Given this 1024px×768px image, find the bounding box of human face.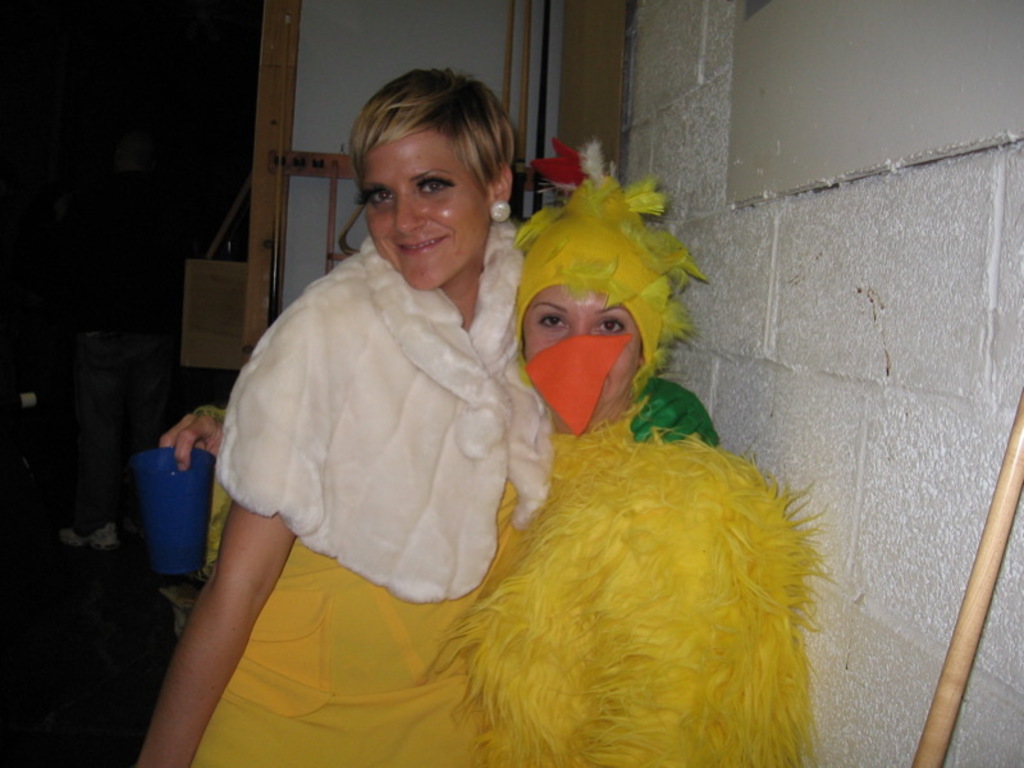
[x1=358, y1=128, x2=495, y2=296].
